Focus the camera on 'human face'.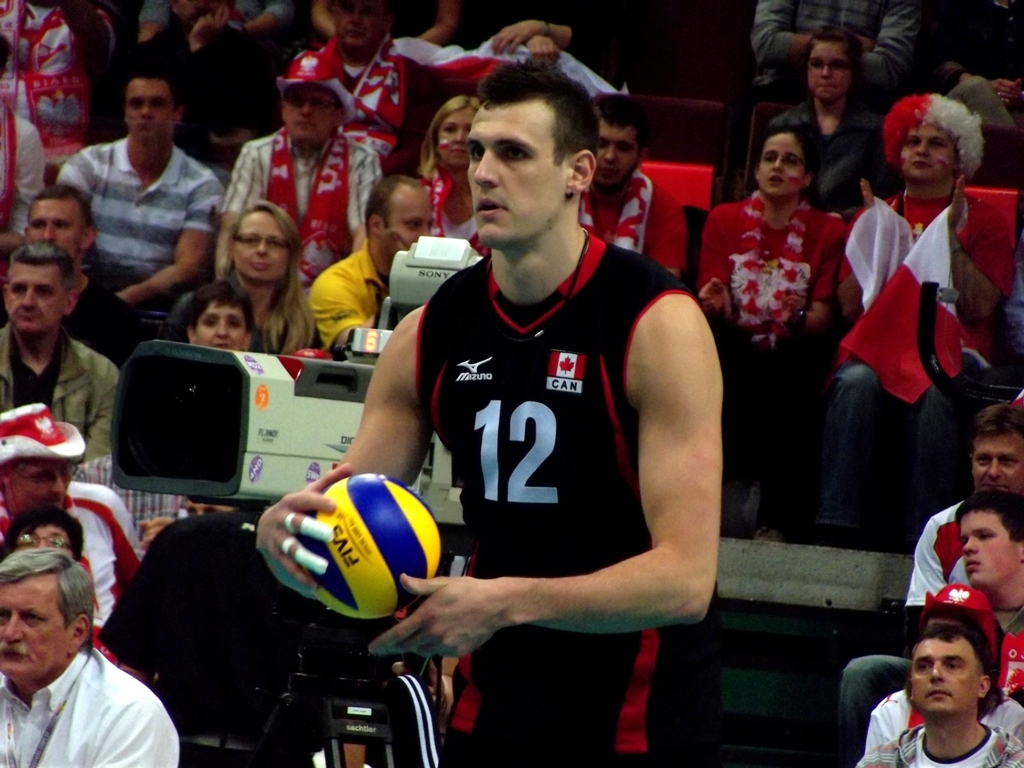
Focus region: bbox=(0, 581, 66, 674).
